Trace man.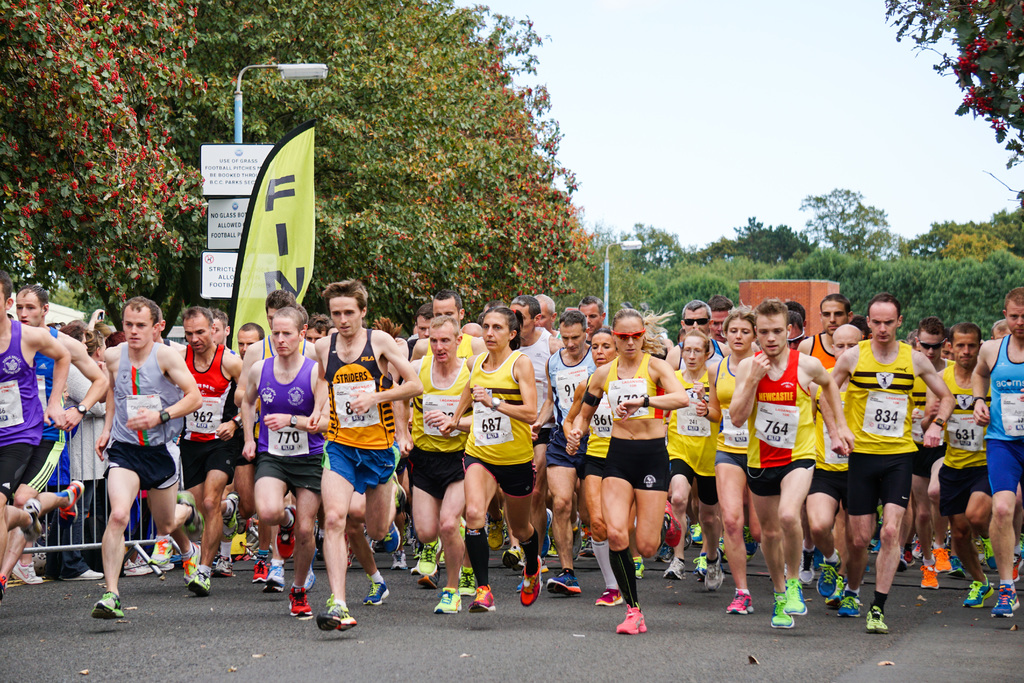
Traced to (284,320,399,632).
